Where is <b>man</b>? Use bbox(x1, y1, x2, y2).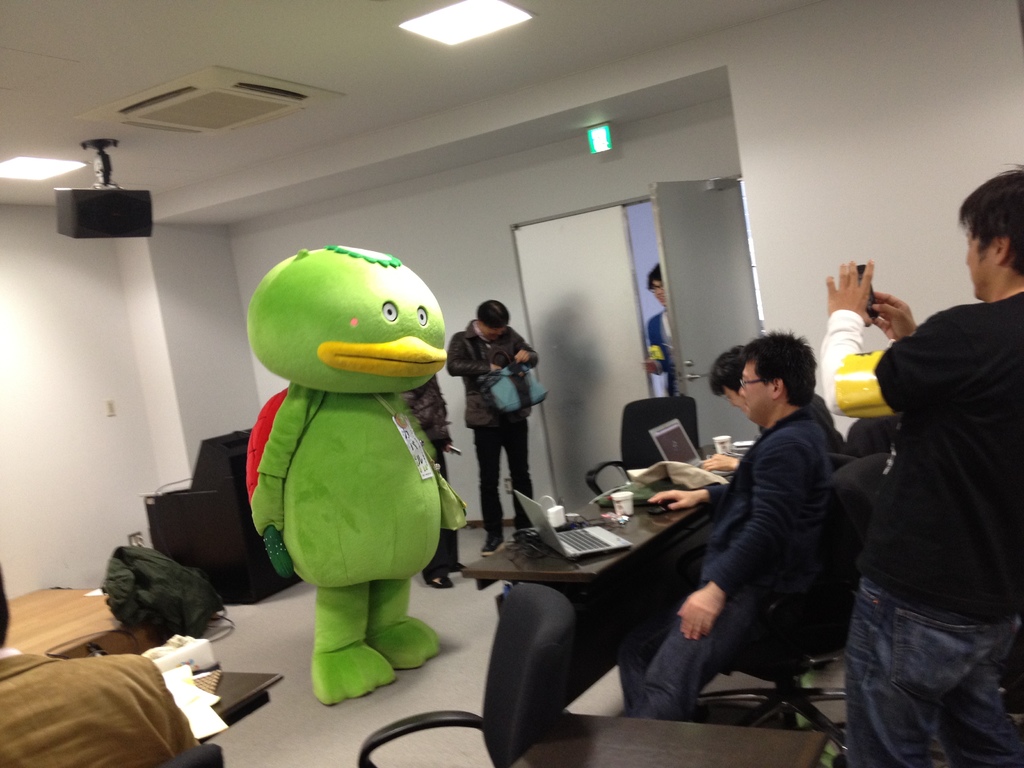
bbox(698, 342, 846, 474).
